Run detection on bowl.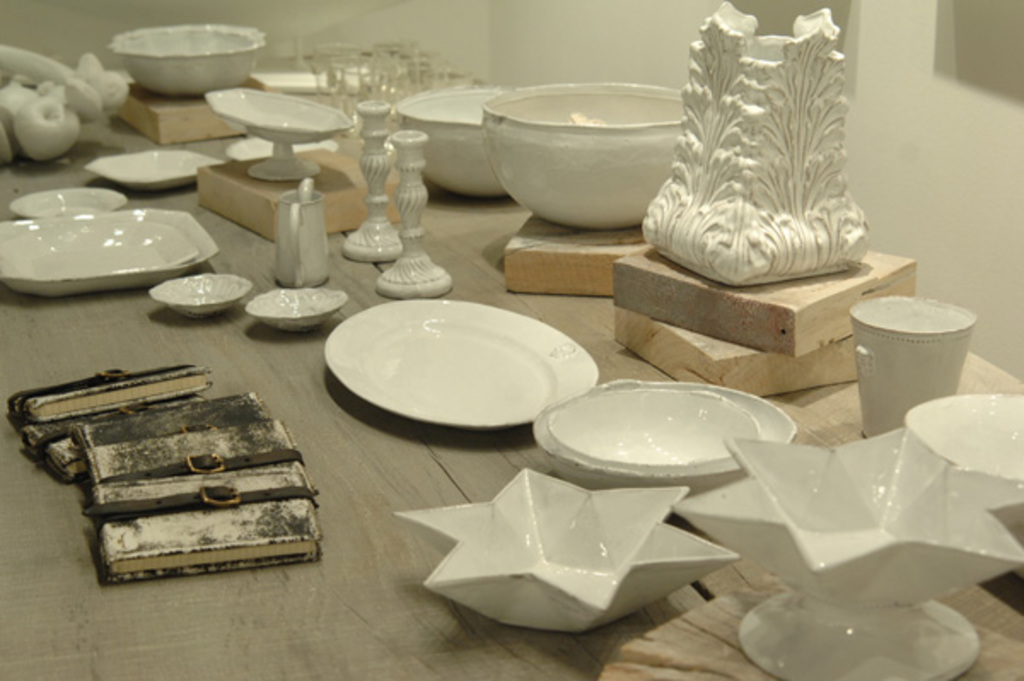
Result: pyautogui.locateOnScreen(396, 84, 505, 200).
